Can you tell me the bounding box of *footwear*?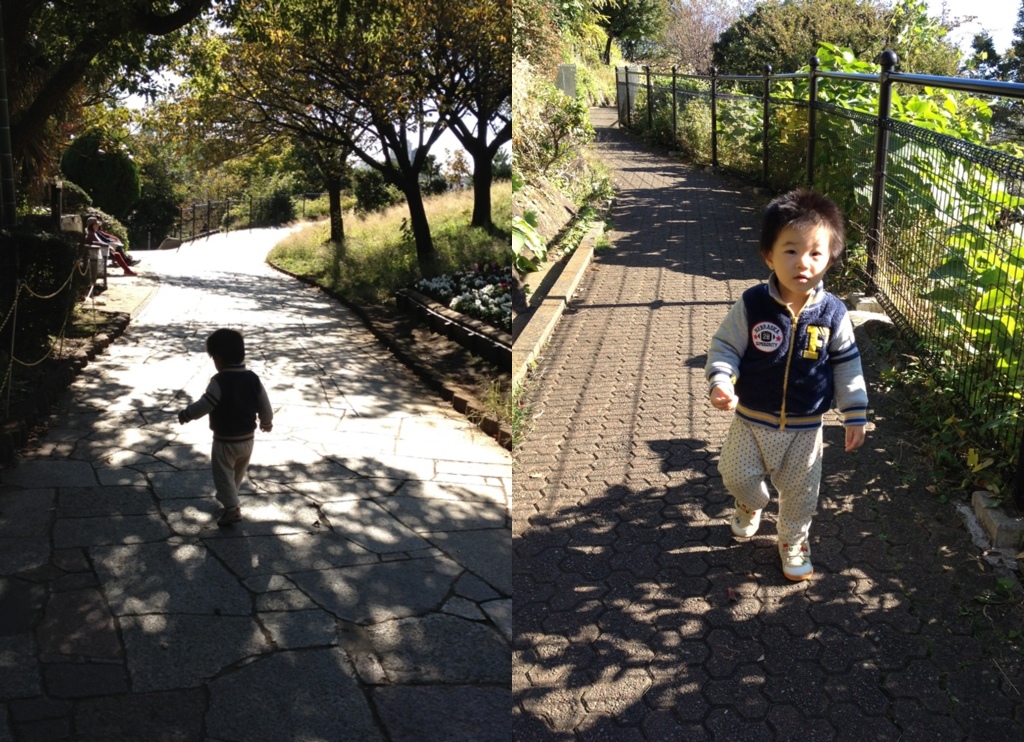
(731,497,759,534).
